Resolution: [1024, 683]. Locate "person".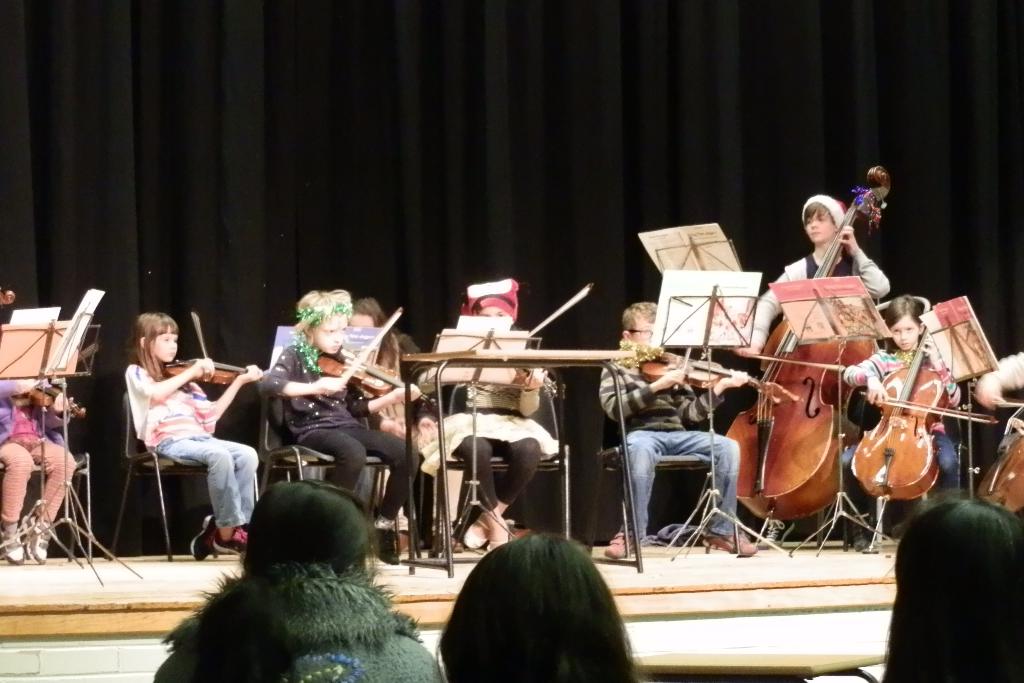
435:533:641:682.
